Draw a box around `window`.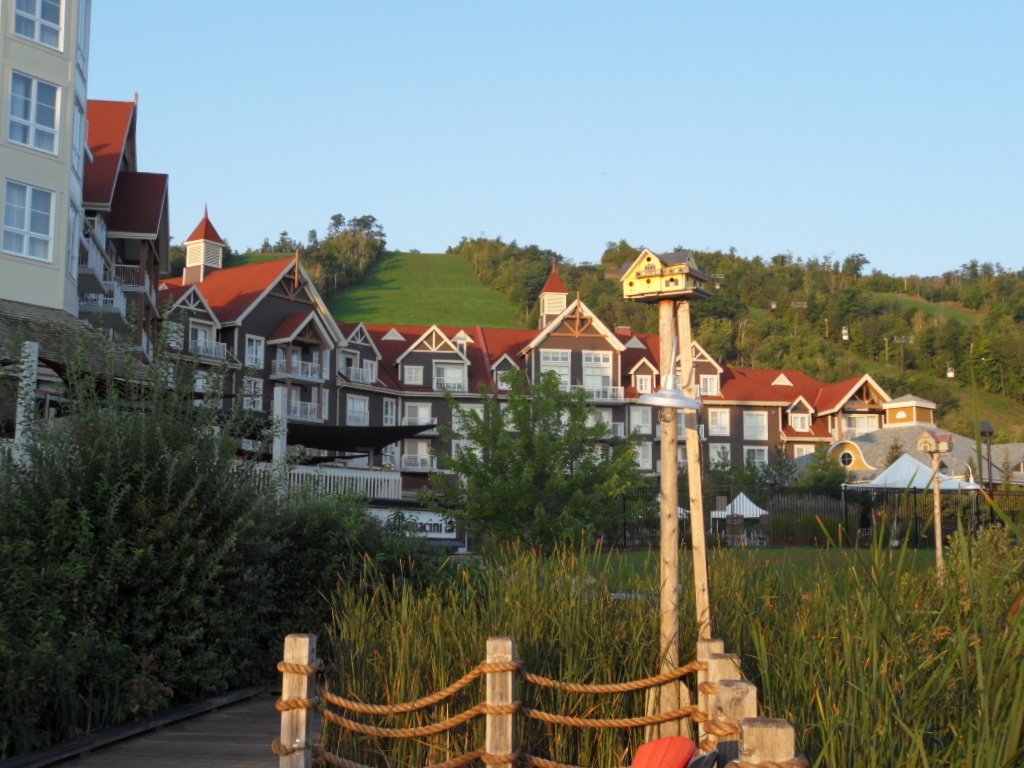
x1=849, y1=413, x2=882, y2=439.
